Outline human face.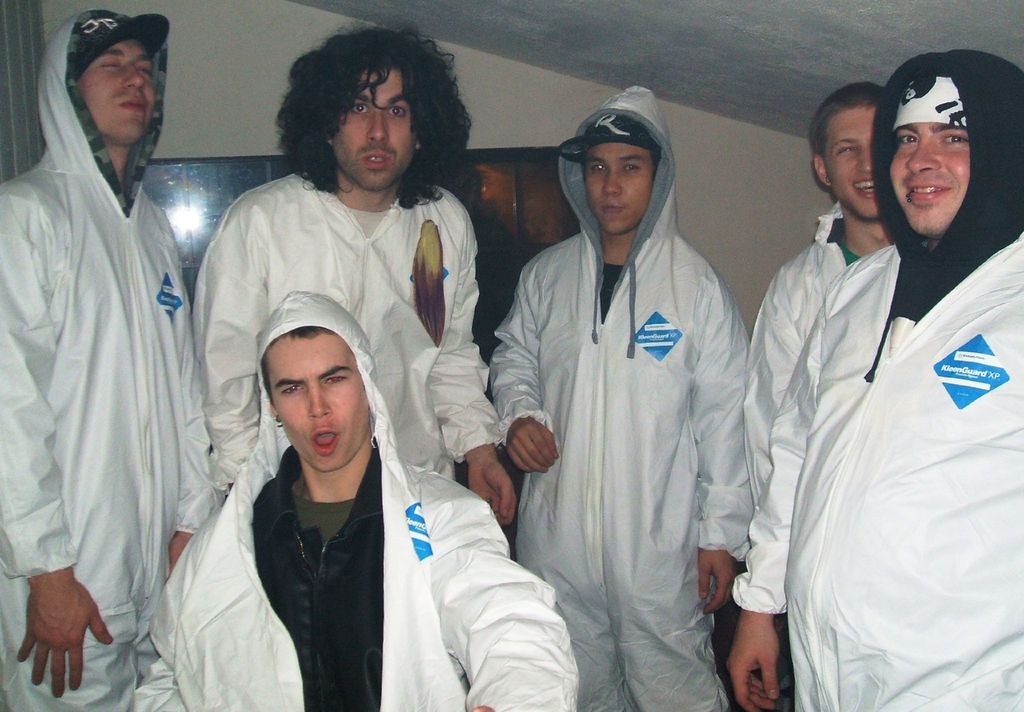
Outline: 885:119:971:235.
